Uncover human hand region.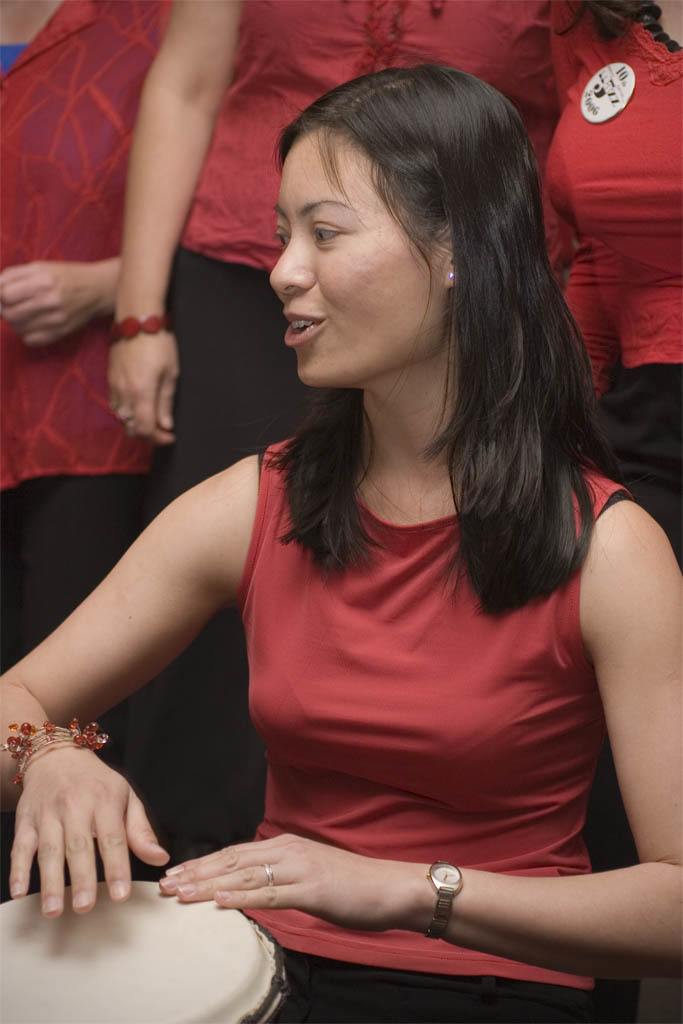
Uncovered: 106/324/185/450.
